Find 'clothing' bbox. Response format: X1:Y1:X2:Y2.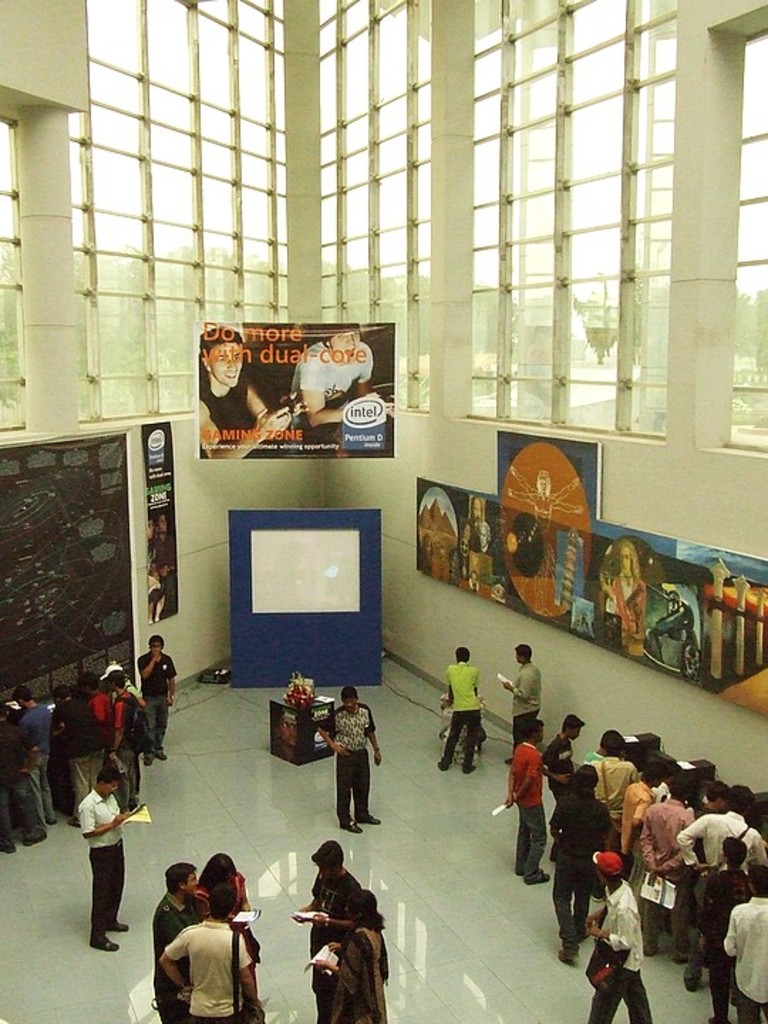
516:658:533:748.
